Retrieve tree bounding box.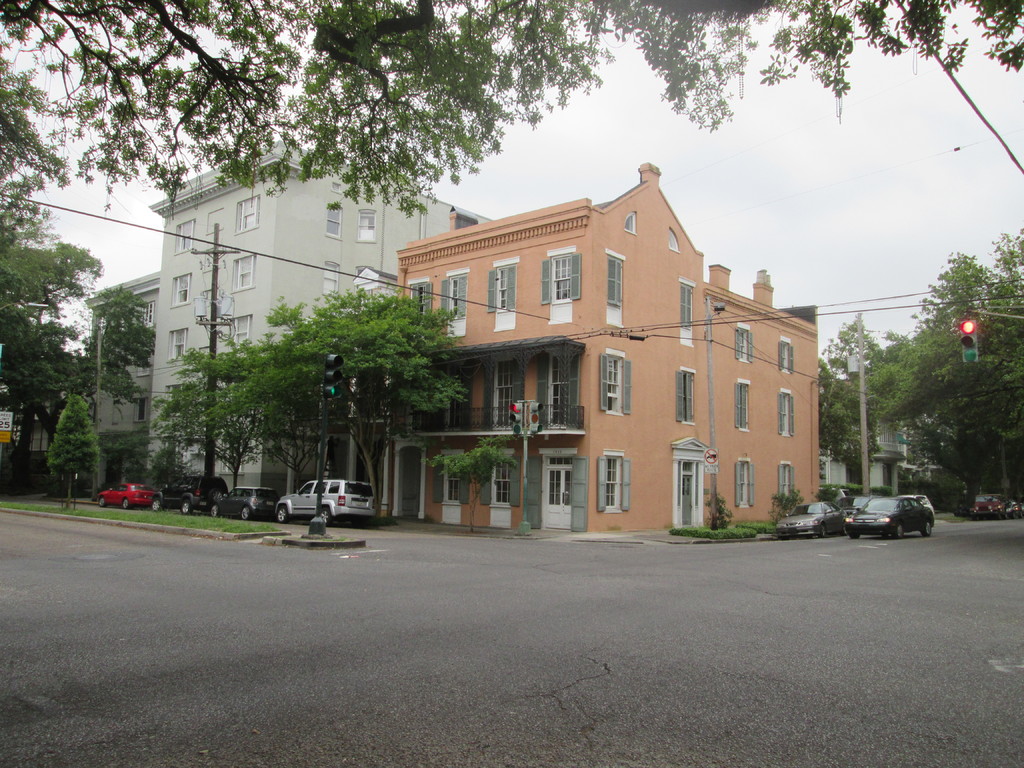
Bounding box: rect(481, 0, 1023, 134).
